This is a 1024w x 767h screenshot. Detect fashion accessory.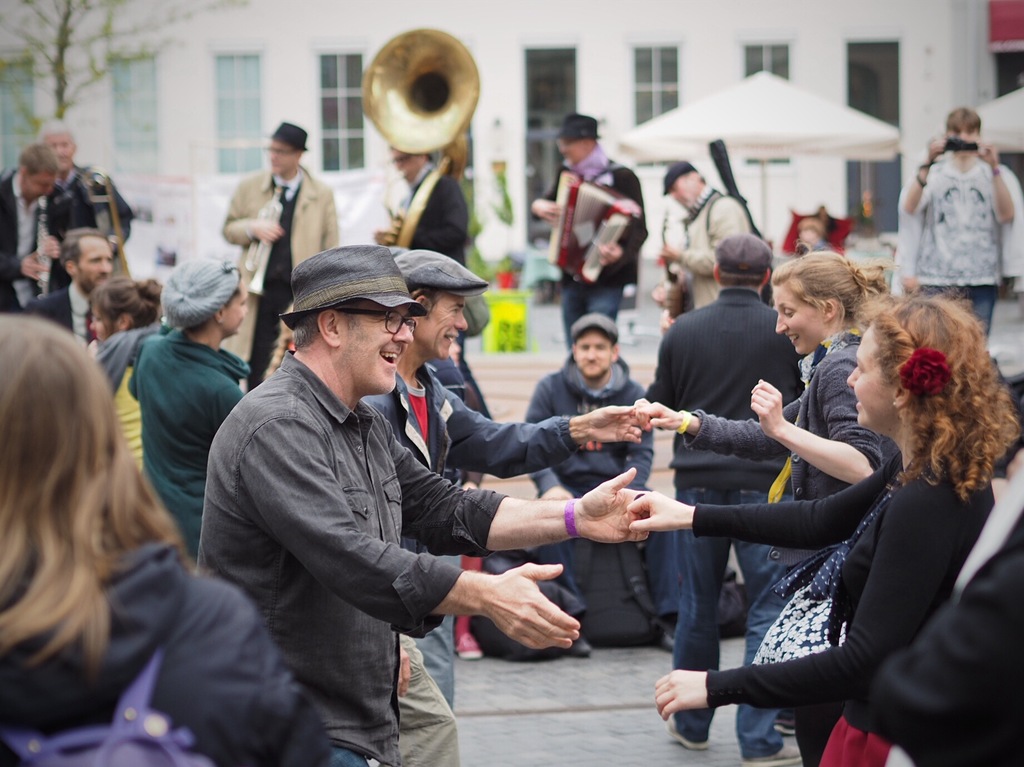
l=86, t=315, r=95, b=344.
